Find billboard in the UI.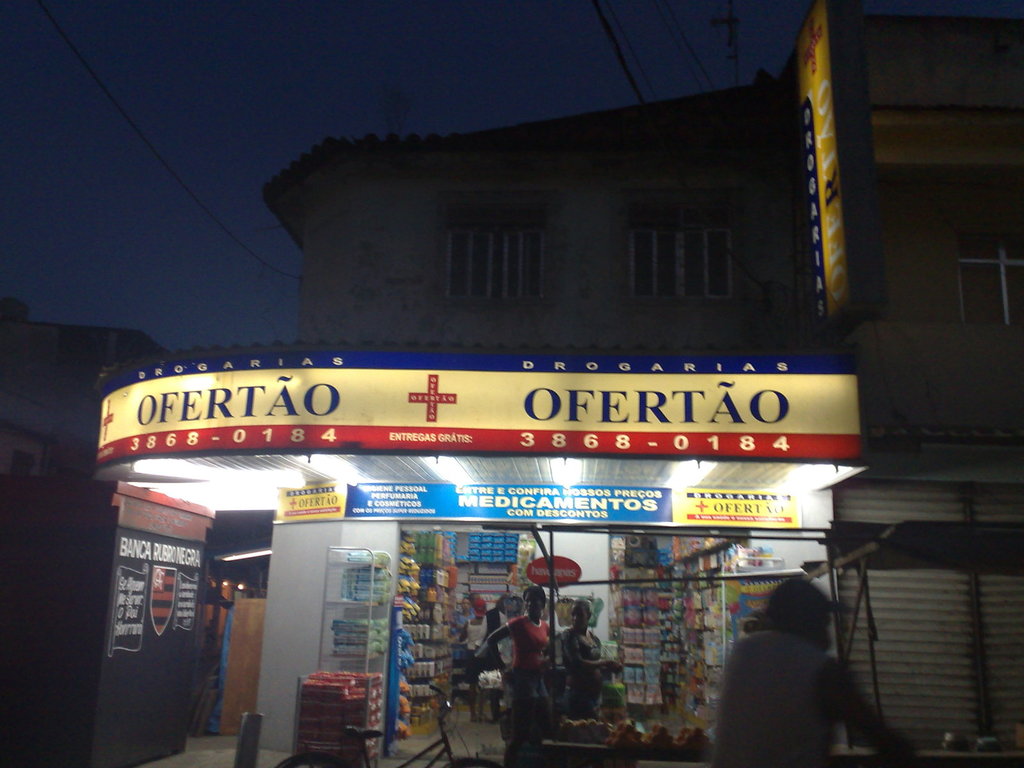
UI element at x1=271 y1=479 x2=348 y2=520.
